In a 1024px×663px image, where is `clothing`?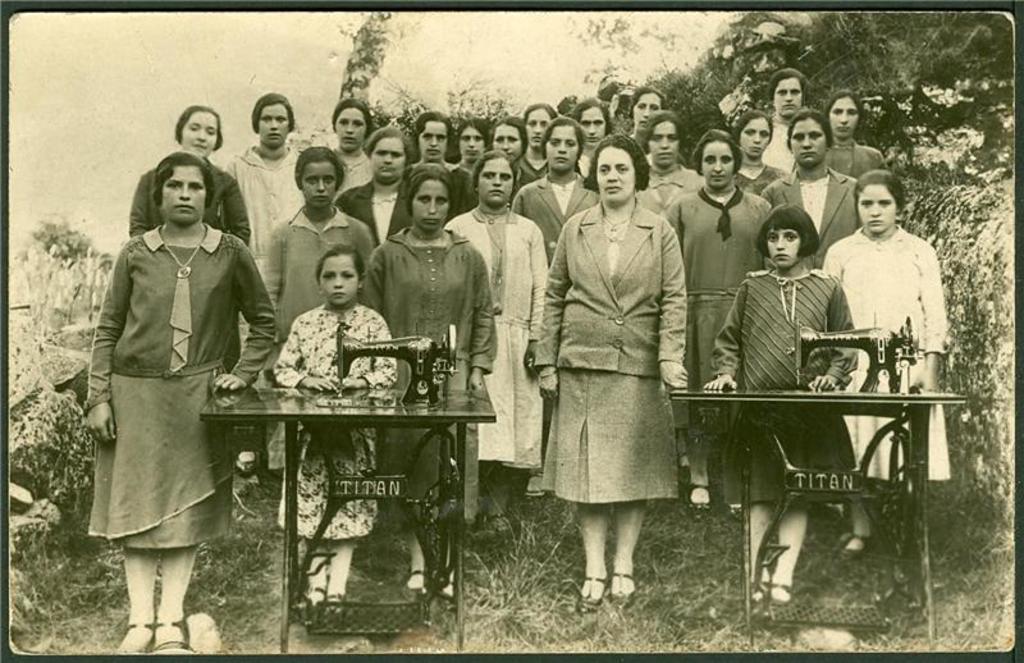
(769,164,869,250).
